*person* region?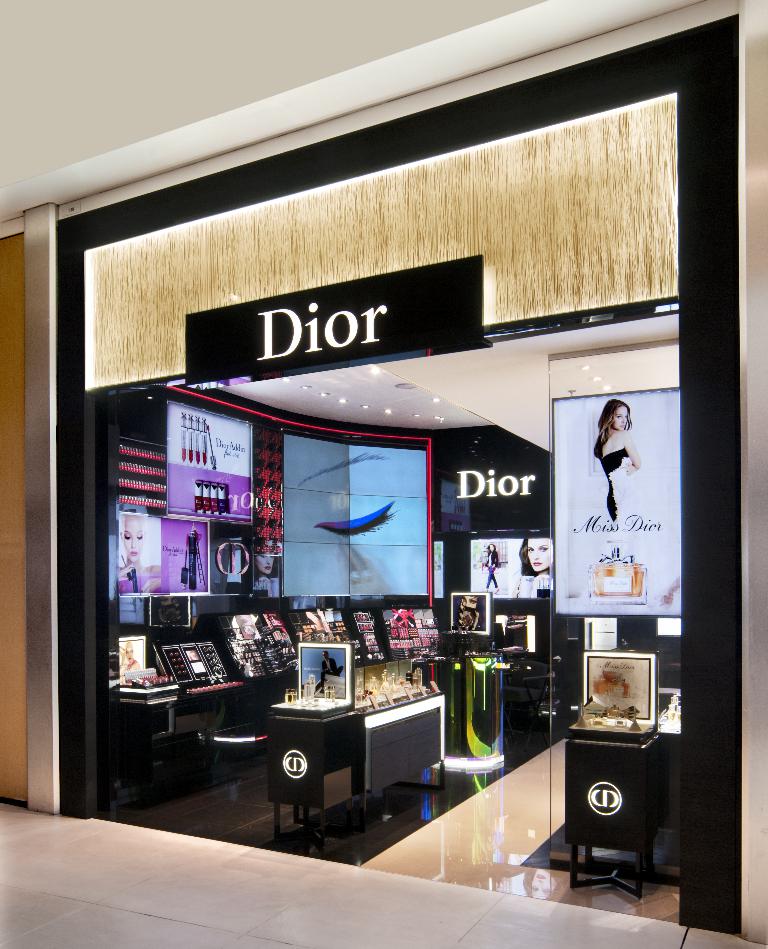
l=112, t=519, r=167, b=587
